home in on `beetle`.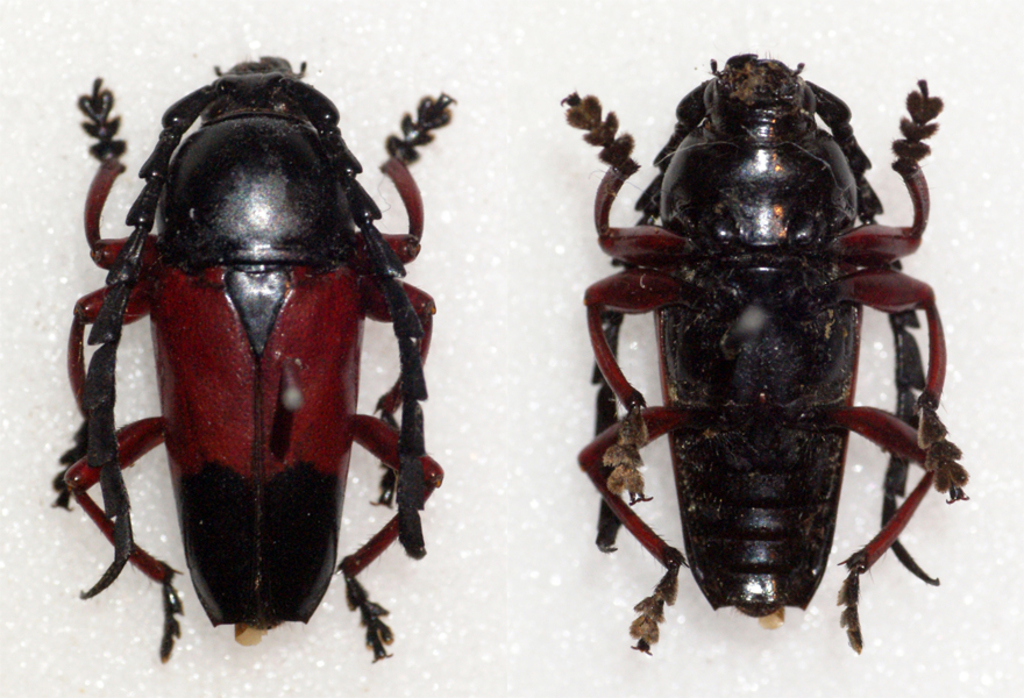
Homed in at detection(550, 54, 974, 647).
